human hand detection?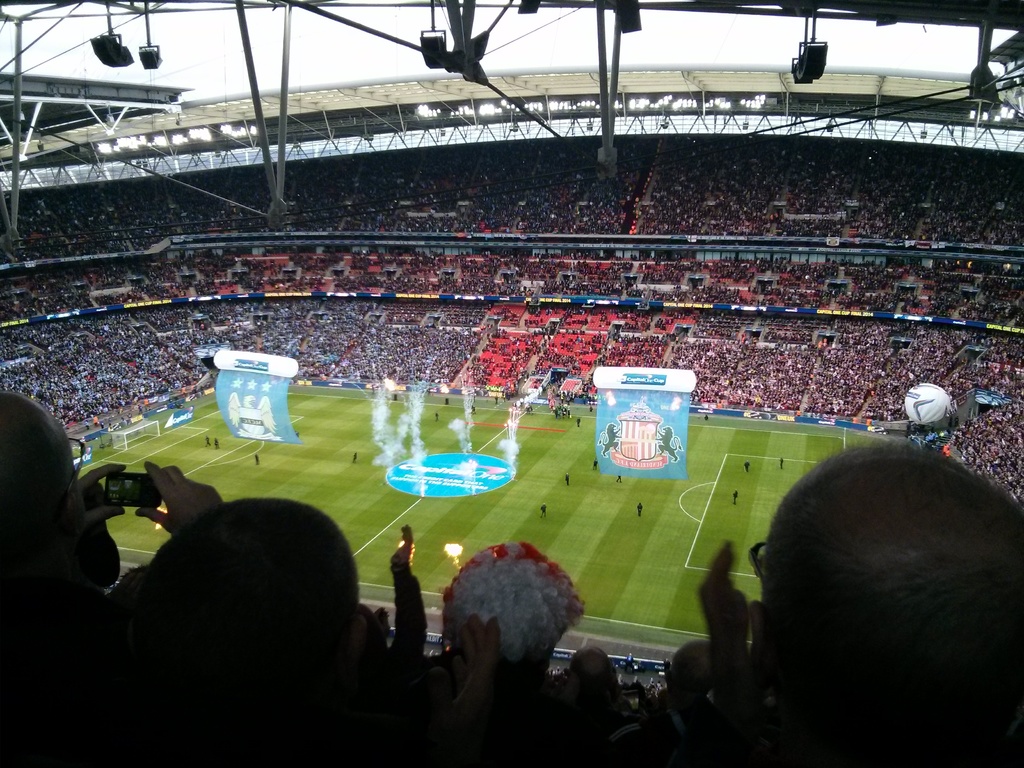
region(451, 609, 503, 730)
